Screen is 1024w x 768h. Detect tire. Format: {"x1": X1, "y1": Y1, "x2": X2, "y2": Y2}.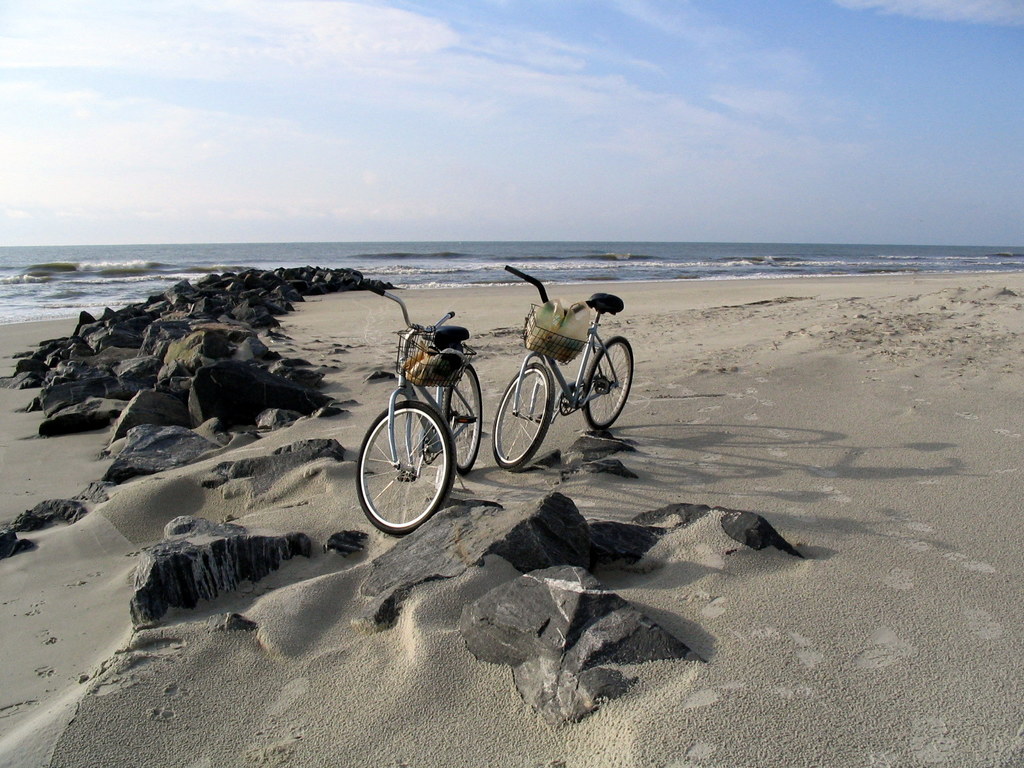
{"x1": 356, "y1": 401, "x2": 454, "y2": 532}.
